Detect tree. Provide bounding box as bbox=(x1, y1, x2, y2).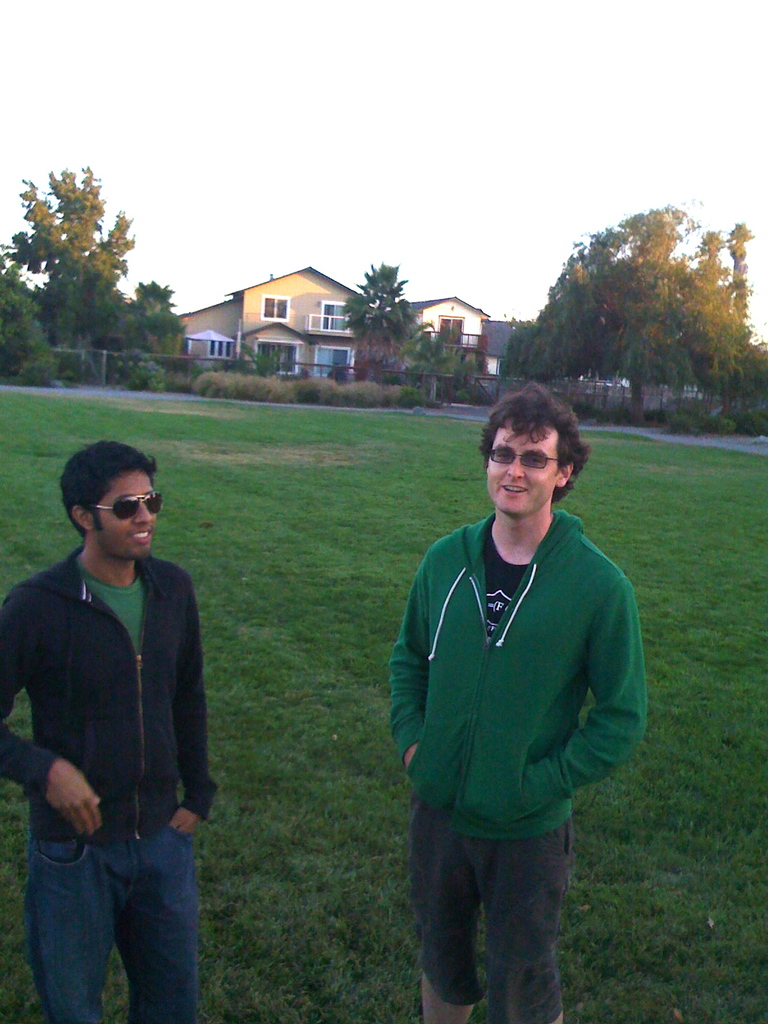
bbox=(0, 277, 58, 389).
